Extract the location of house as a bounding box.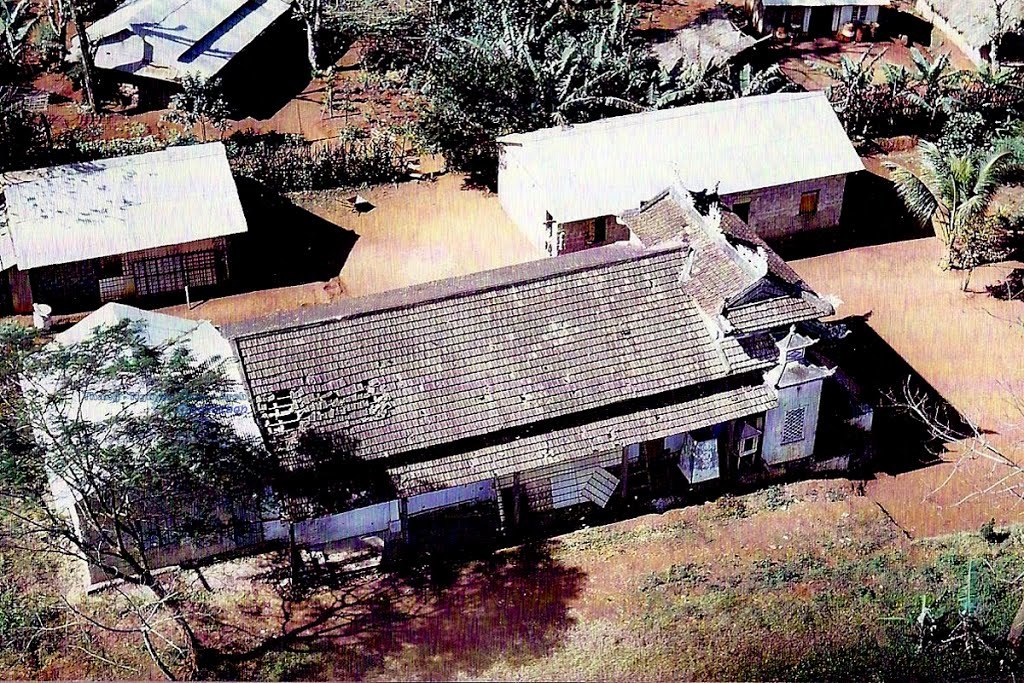
[left=491, top=87, right=862, bottom=258].
